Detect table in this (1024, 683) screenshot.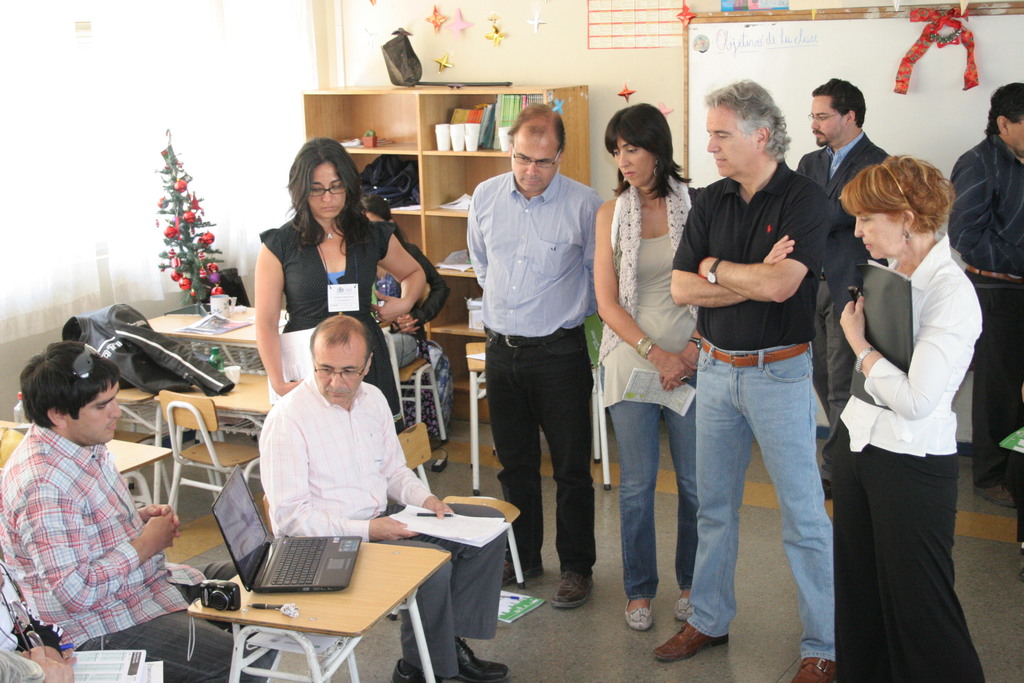
Detection: (x1=158, y1=501, x2=497, y2=678).
